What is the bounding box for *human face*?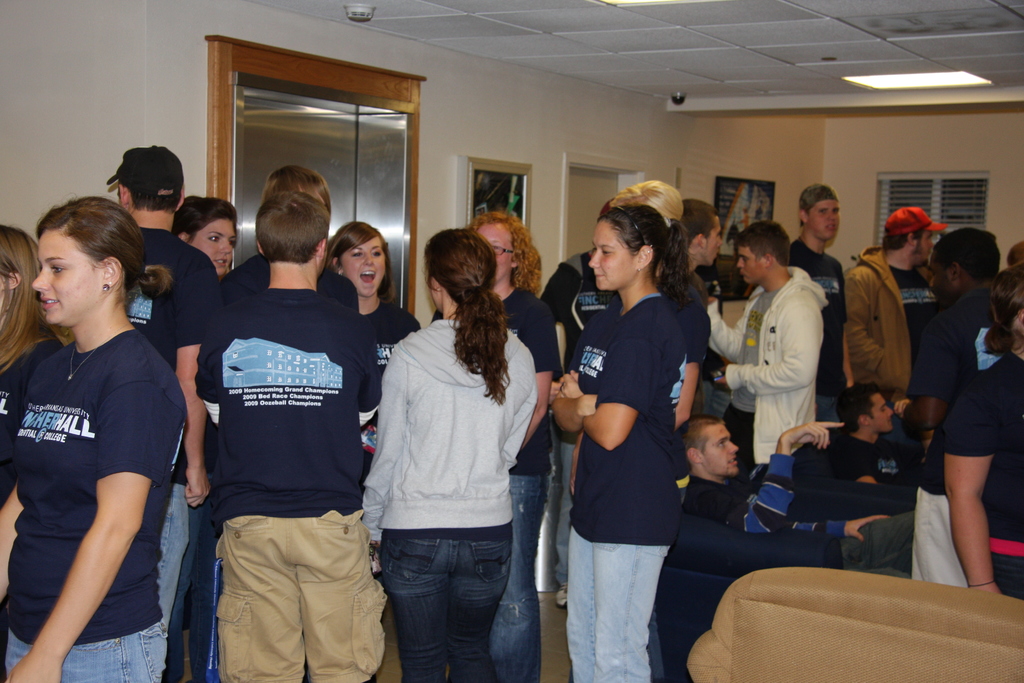
bbox=(705, 425, 740, 477).
